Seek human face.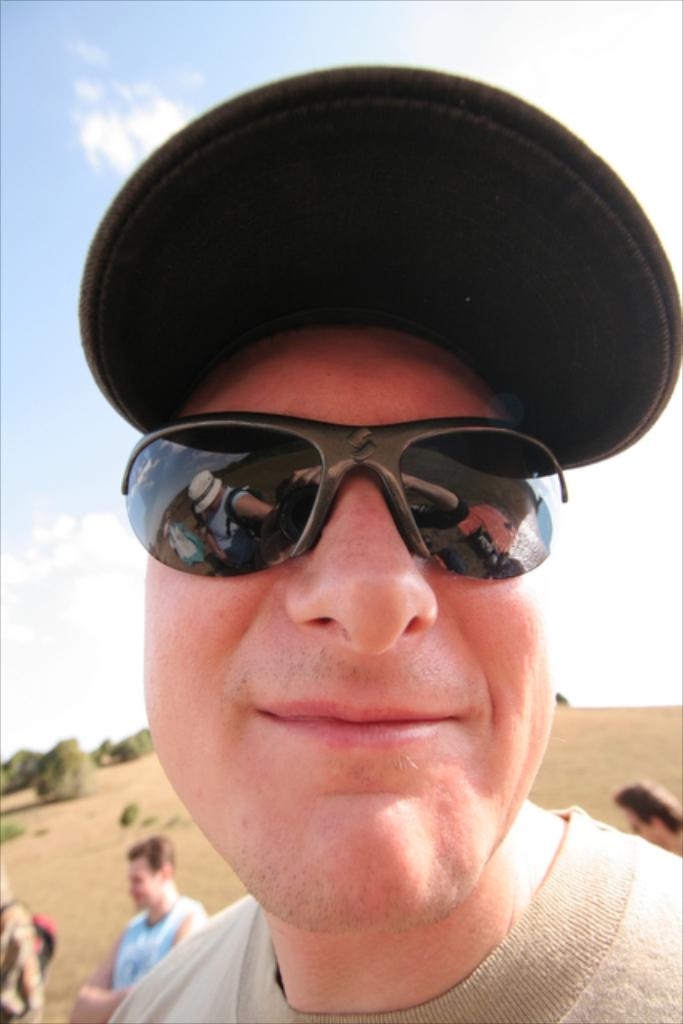
pyautogui.locateOnScreen(138, 326, 558, 930).
